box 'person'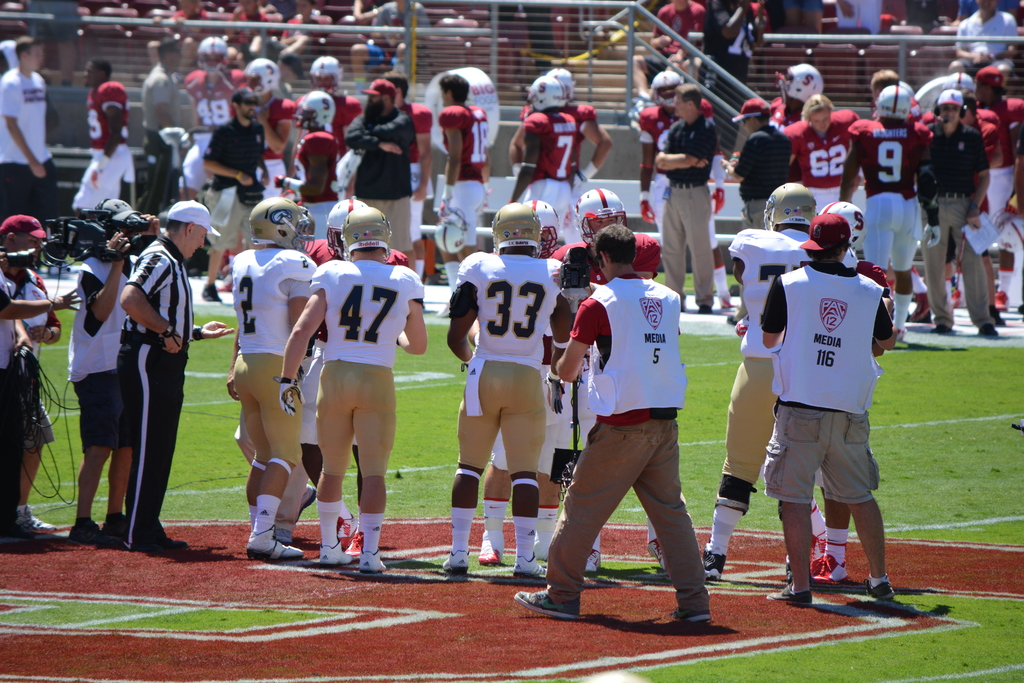
(left=0, top=37, right=63, bottom=230)
